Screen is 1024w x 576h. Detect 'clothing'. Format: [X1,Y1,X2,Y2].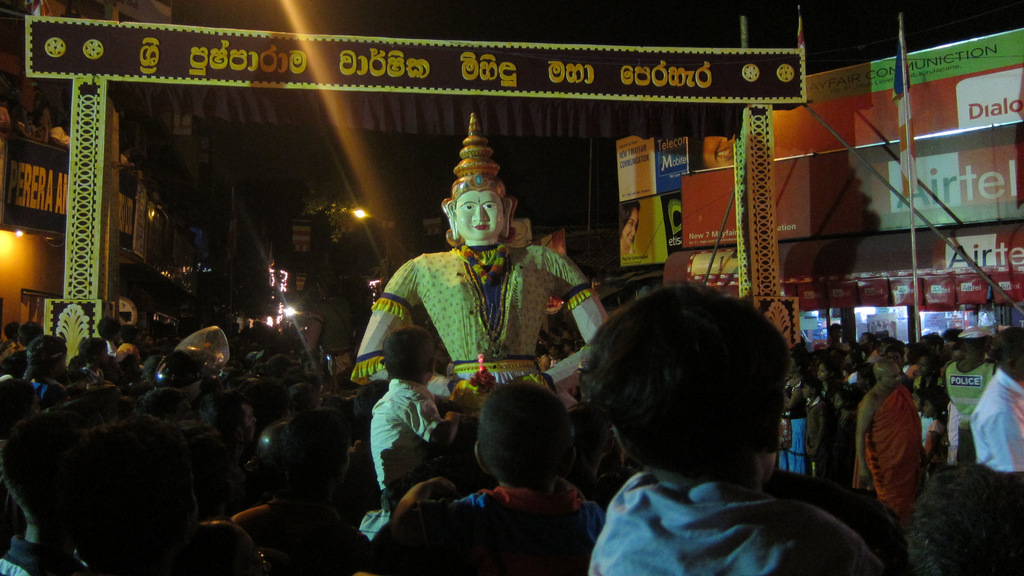
[970,364,1023,474].
